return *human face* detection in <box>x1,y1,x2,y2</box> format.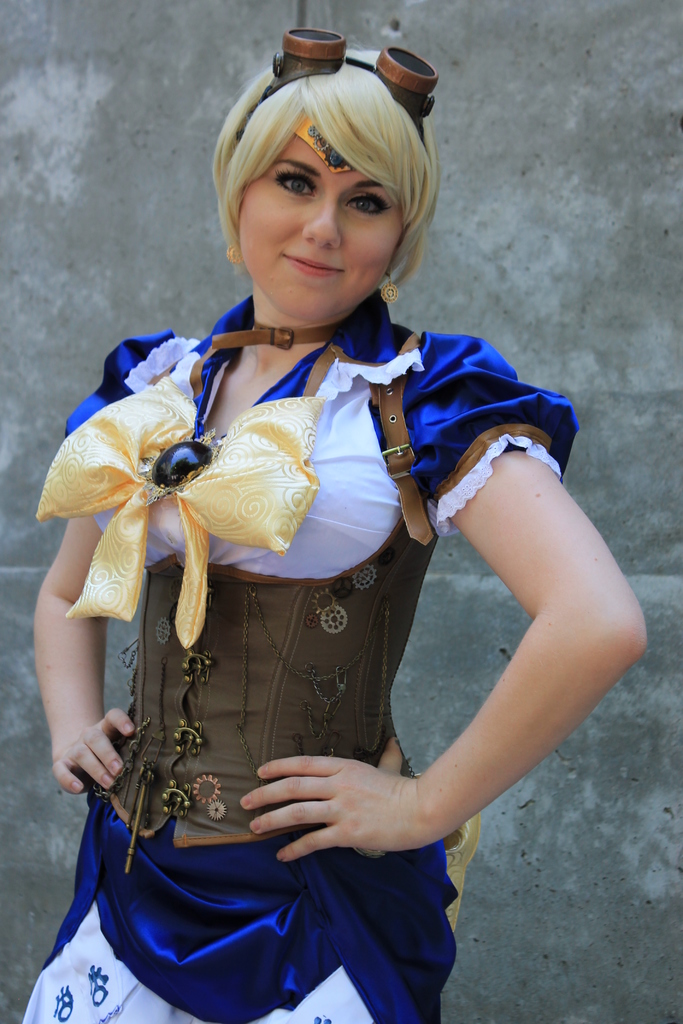
<box>234,132,400,328</box>.
